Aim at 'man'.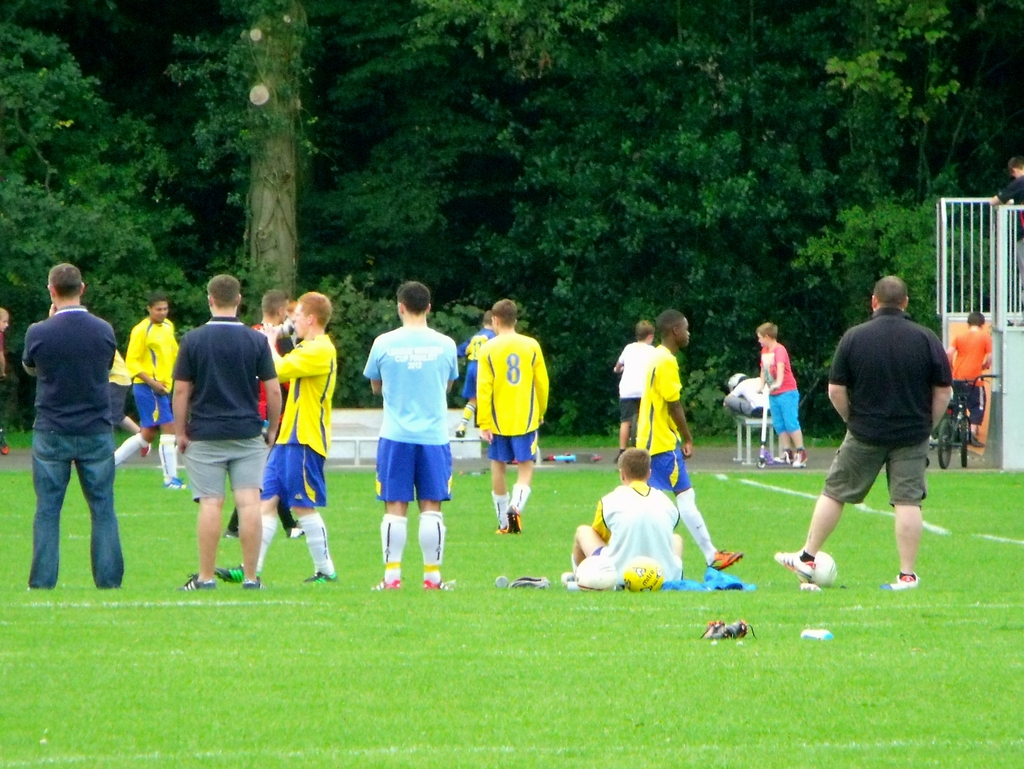
Aimed at region(943, 305, 987, 449).
